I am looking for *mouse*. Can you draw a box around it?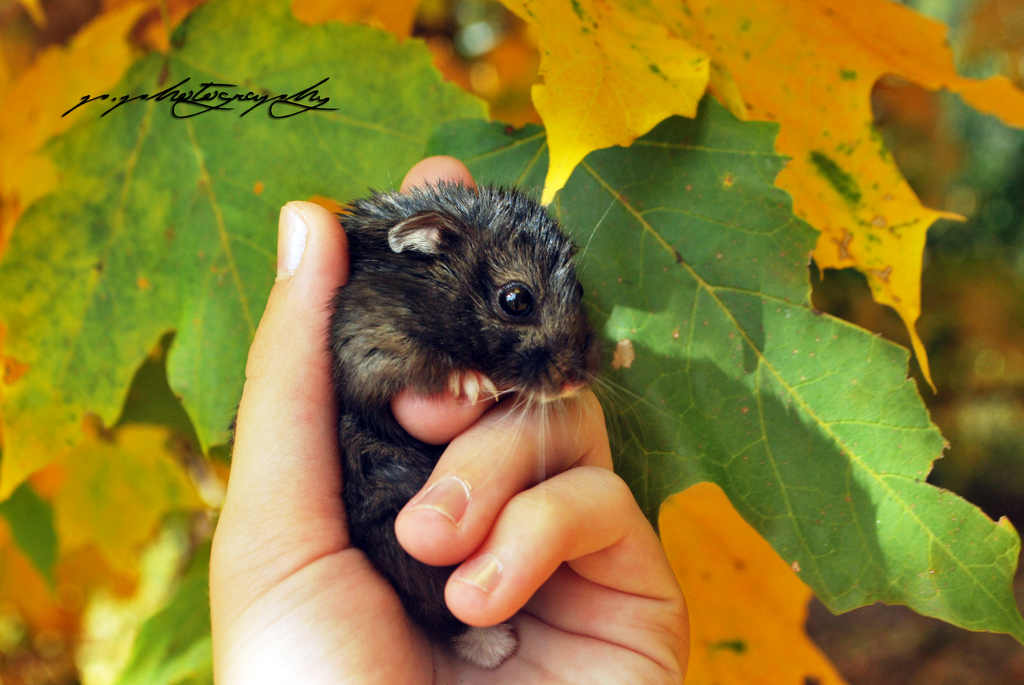
Sure, the bounding box is (x1=227, y1=184, x2=668, y2=672).
